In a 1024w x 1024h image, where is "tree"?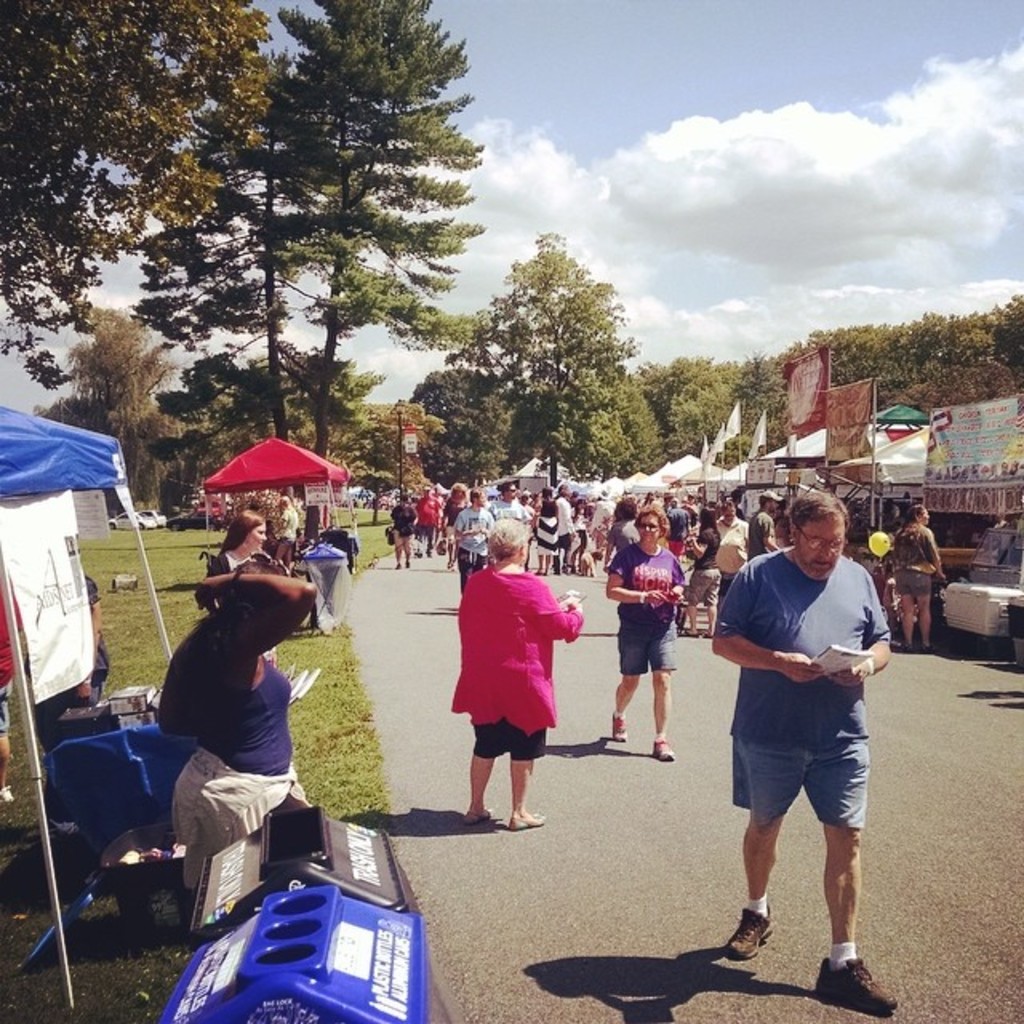
<region>411, 363, 547, 490</region>.
